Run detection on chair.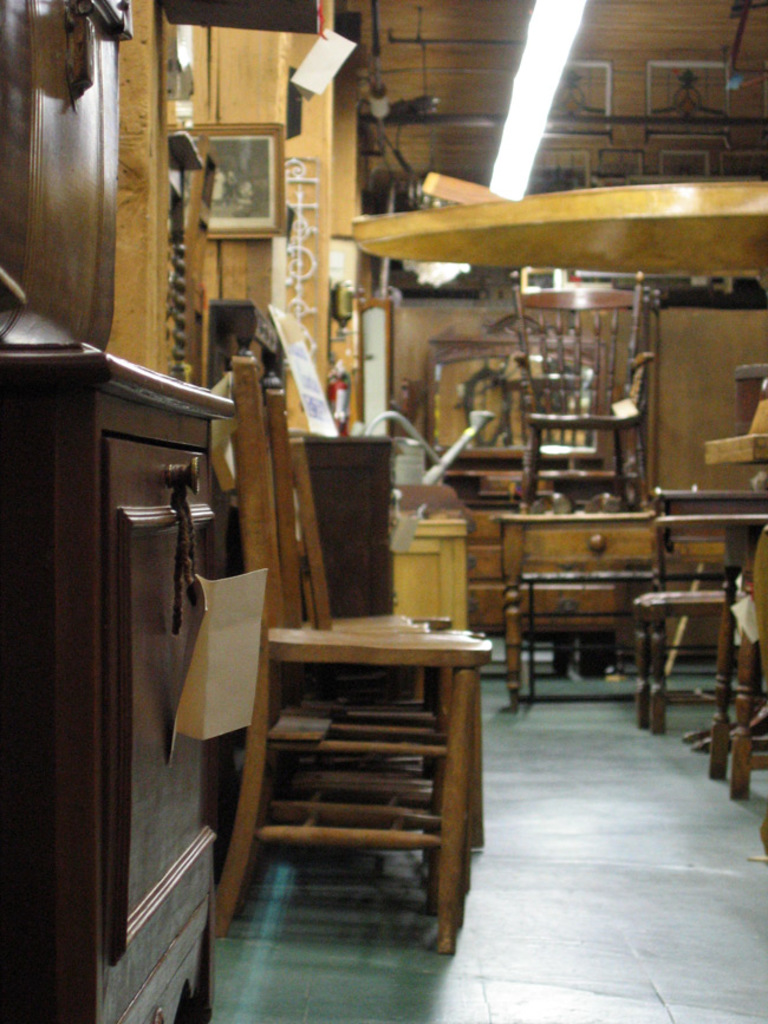
Result: 637/490/767/742.
